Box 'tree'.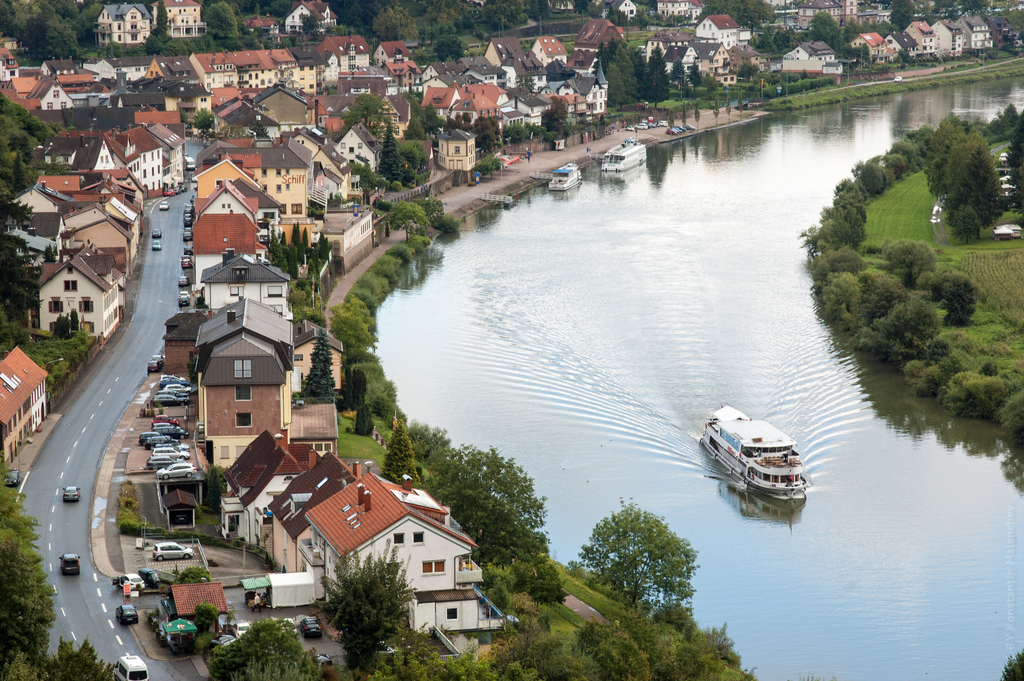
pyautogui.locateOnScreen(0, 1, 15, 33).
